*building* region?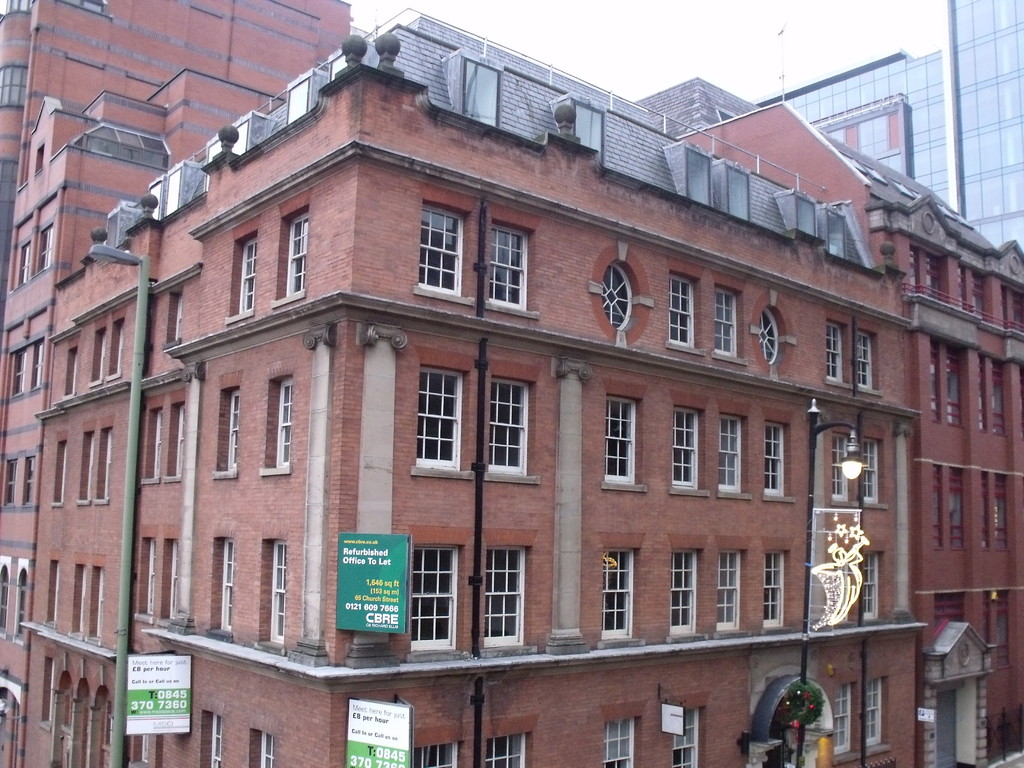
rect(0, 0, 1023, 767)
